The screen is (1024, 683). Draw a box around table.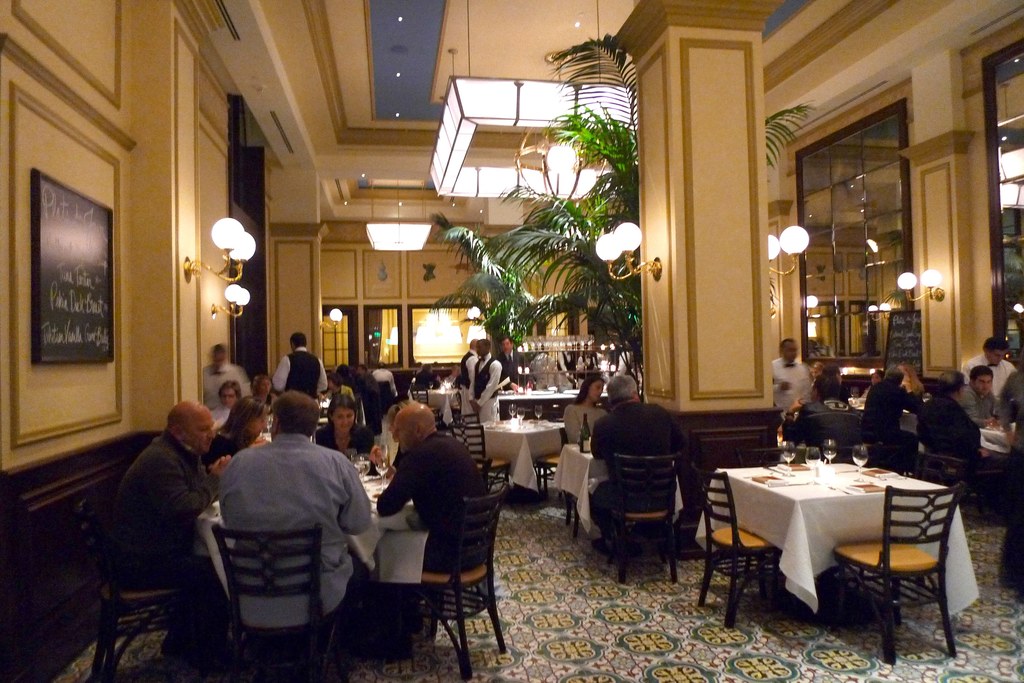
locate(455, 417, 566, 494).
